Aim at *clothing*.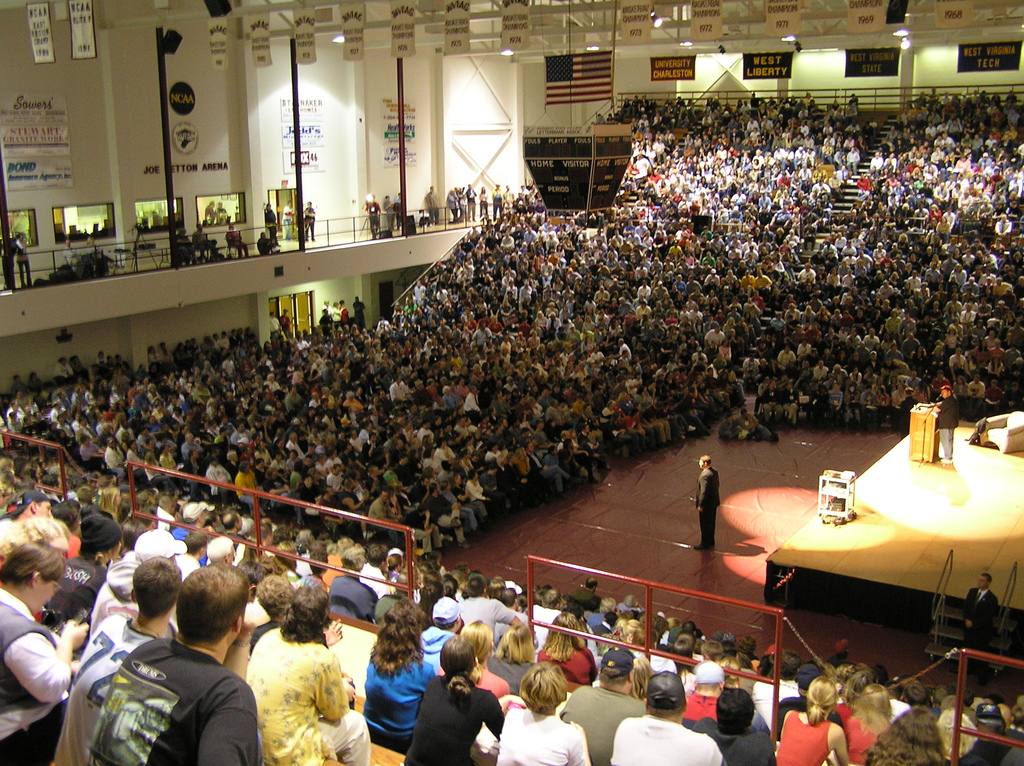
Aimed at box=[959, 587, 1003, 650].
